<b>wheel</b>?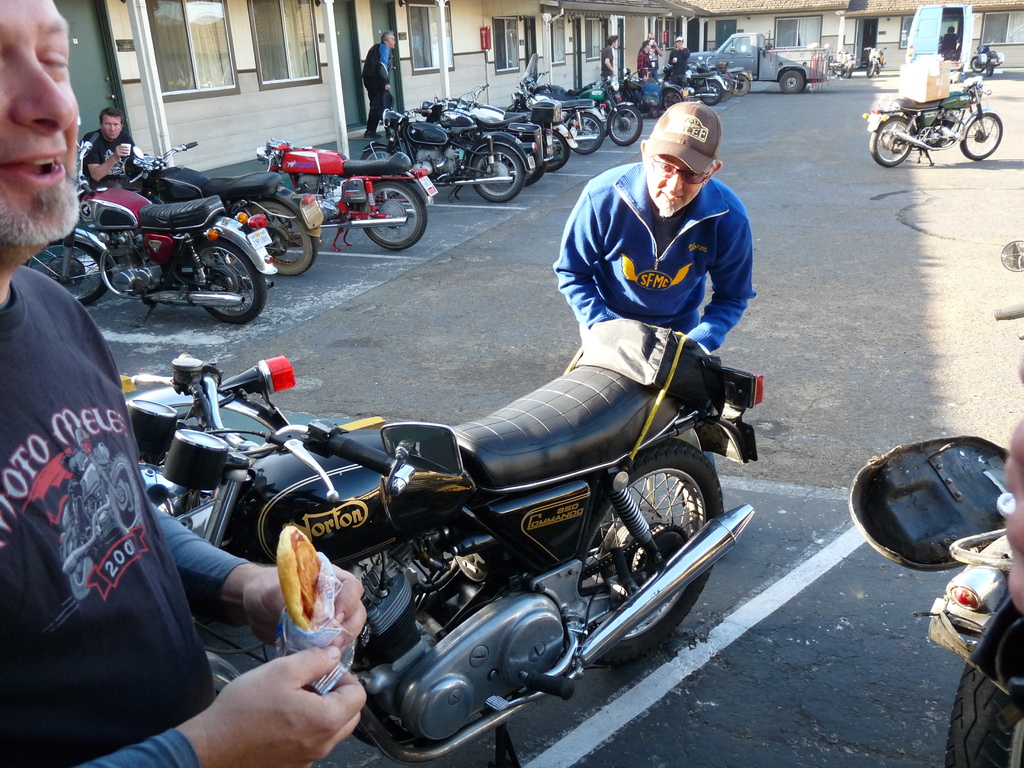
{"left": 970, "top": 58, "right": 984, "bottom": 74}
